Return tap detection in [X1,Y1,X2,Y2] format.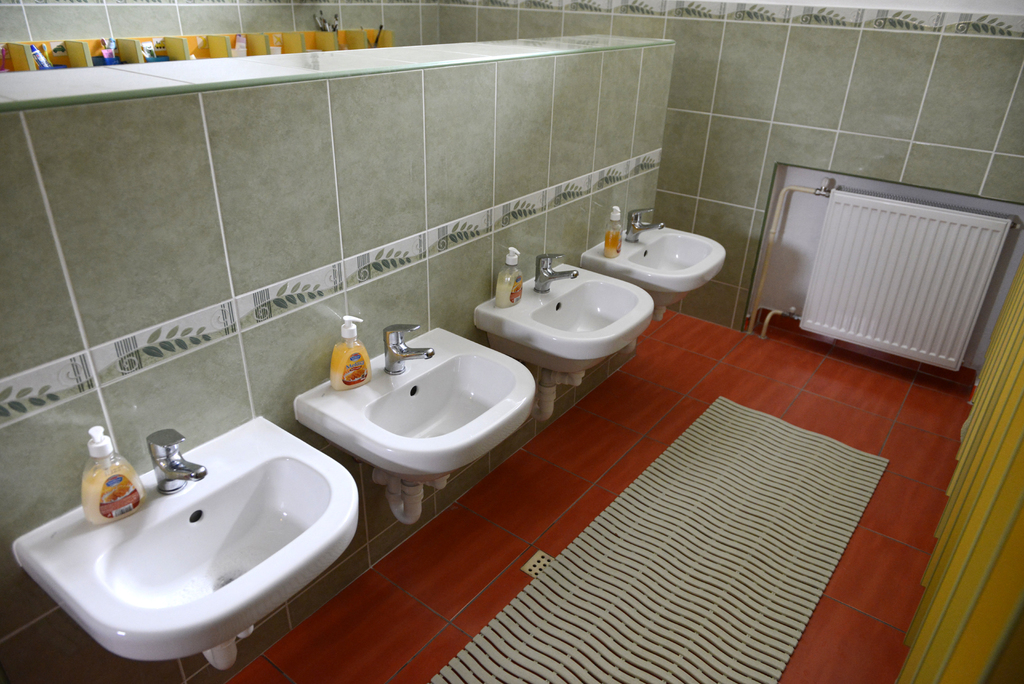
[144,427,207,499].
